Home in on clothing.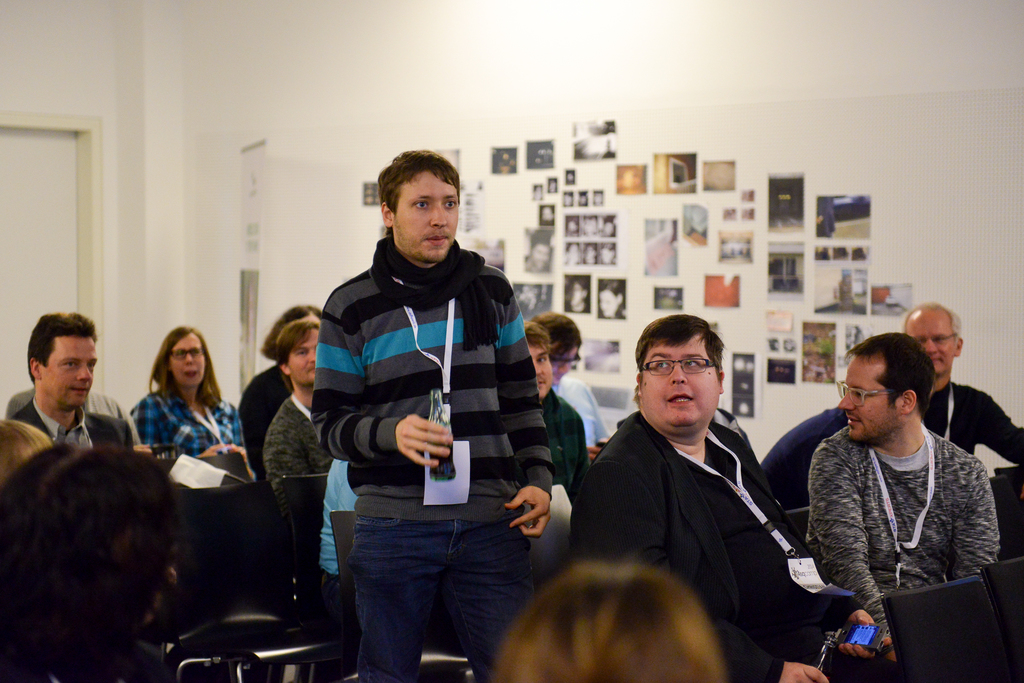
Homed in at [x1=541, y1=386, x2=600, y2=511].
